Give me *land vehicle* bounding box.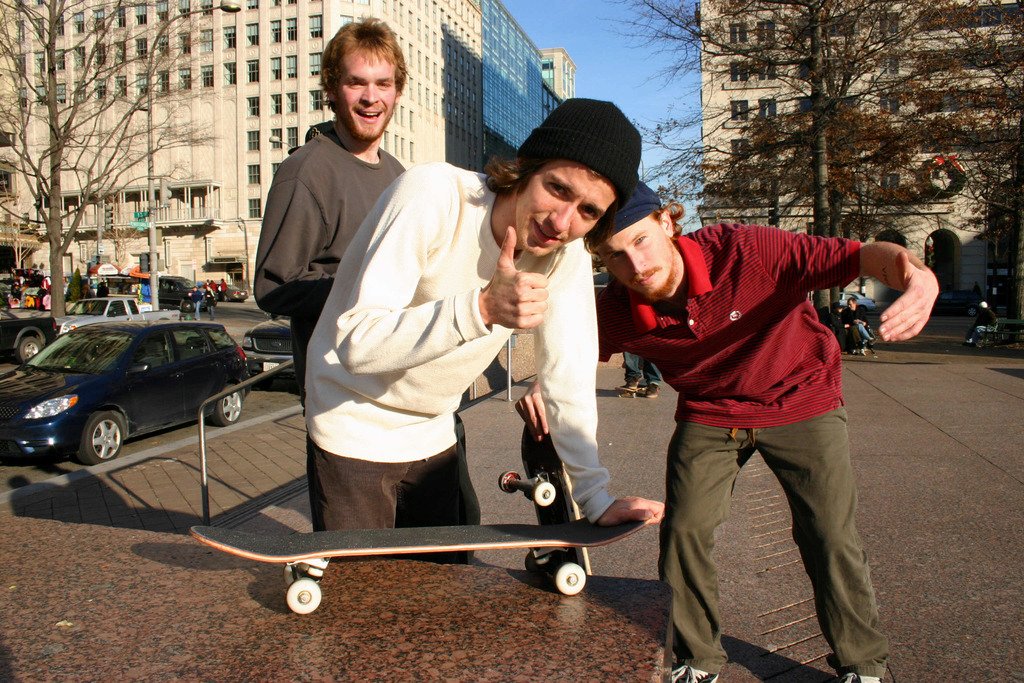
bbox=(0, 283, 15, 300).
